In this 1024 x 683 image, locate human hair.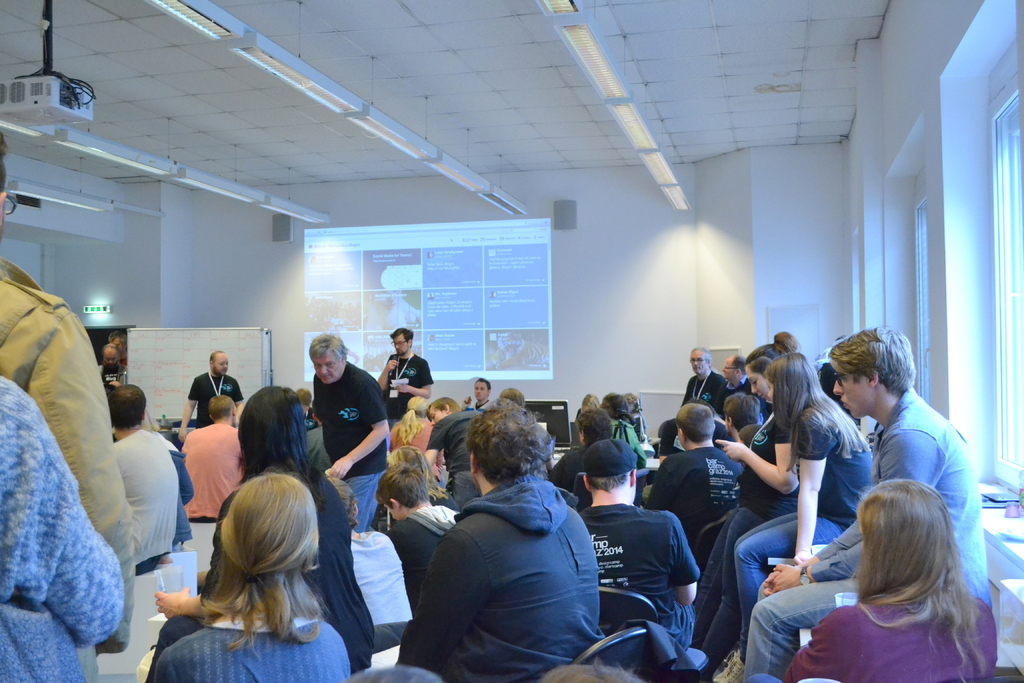
Bounding box: box(499, 388, 525, 406).
